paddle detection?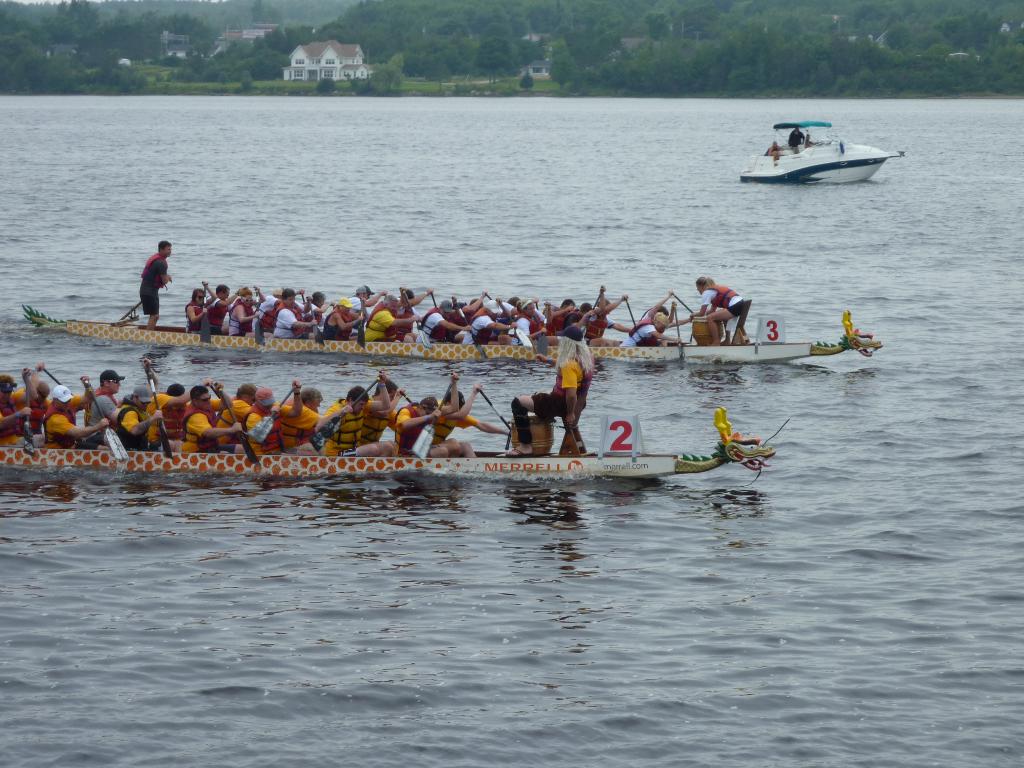
625, 298, 636, 328
